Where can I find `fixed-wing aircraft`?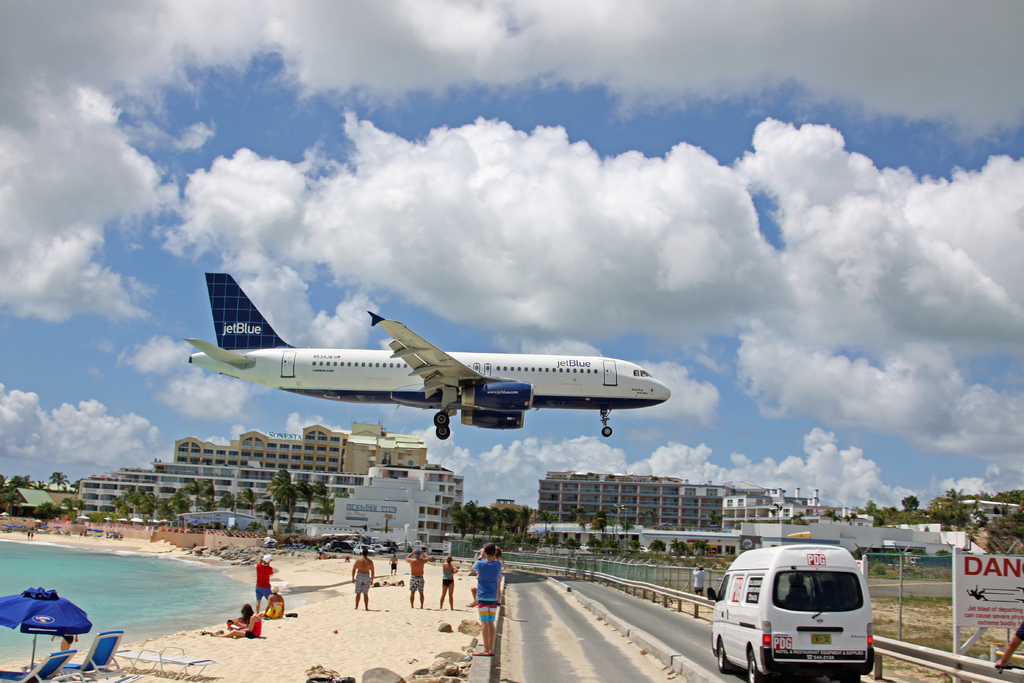
You can find it at {"left": 192, "top": 271, "right": 703, "bottom": 450}.
